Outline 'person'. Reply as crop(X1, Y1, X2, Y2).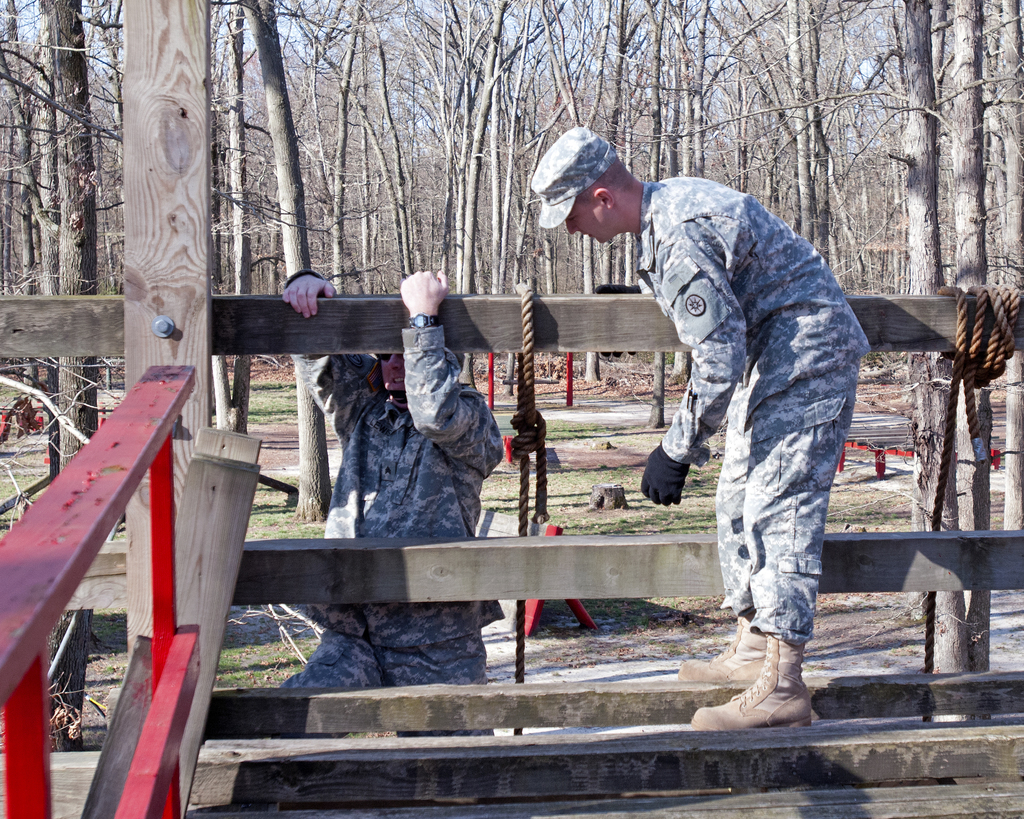
crop(530, 128, 868, 730).
